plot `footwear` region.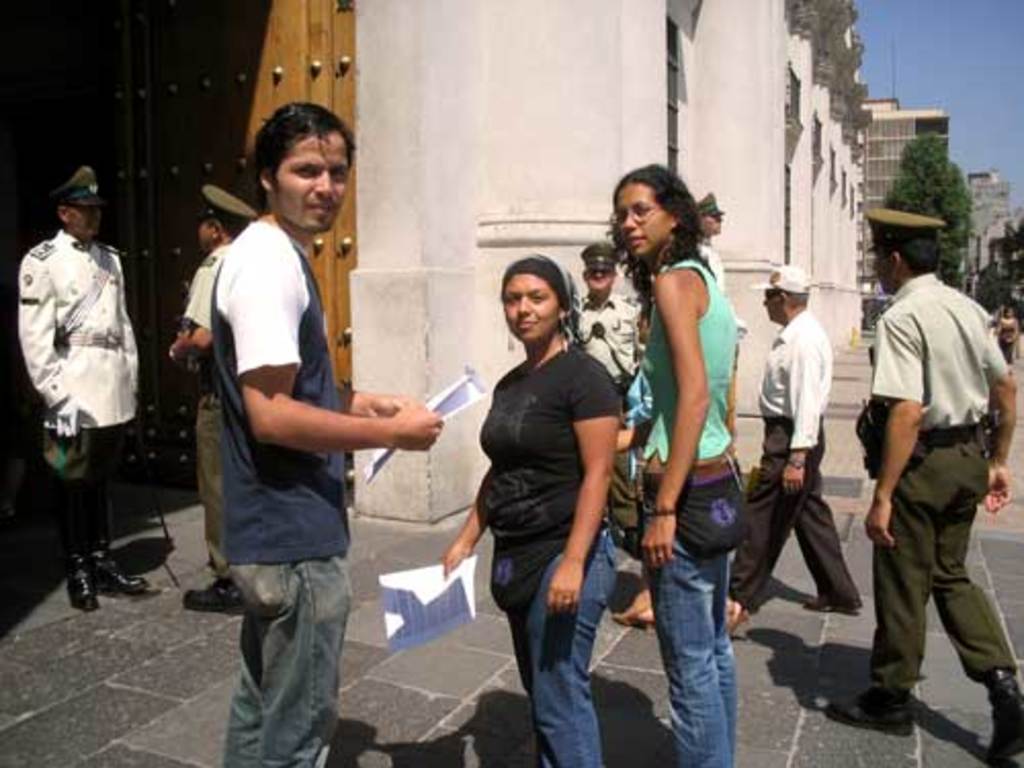
Plotted at bbox=(805, 586, 858, 614).
